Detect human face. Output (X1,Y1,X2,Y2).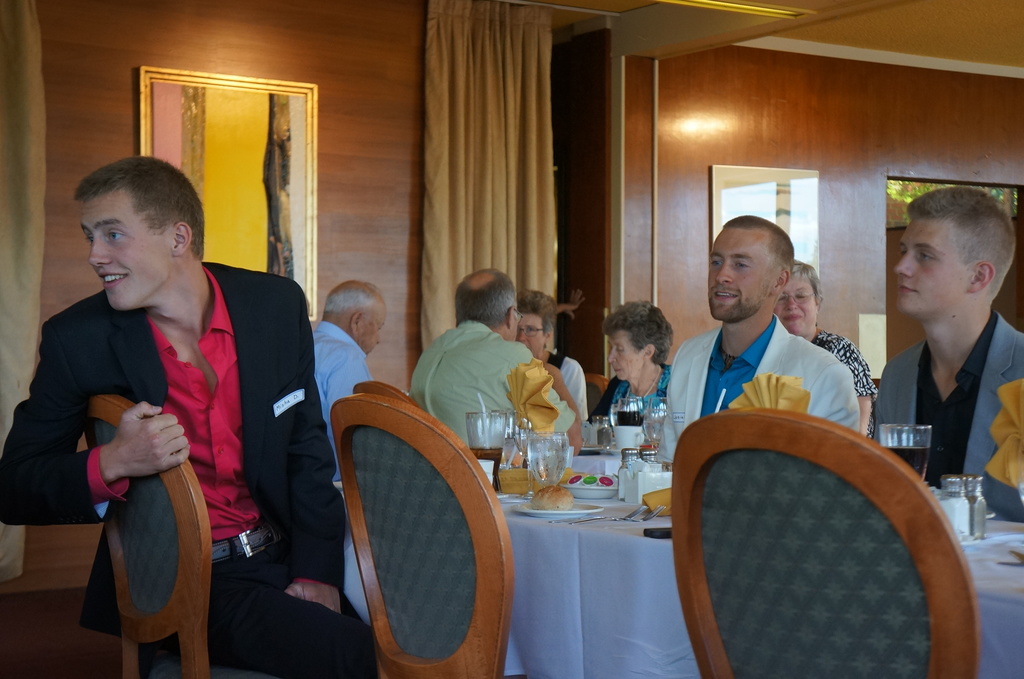
(893,219,970,315).
